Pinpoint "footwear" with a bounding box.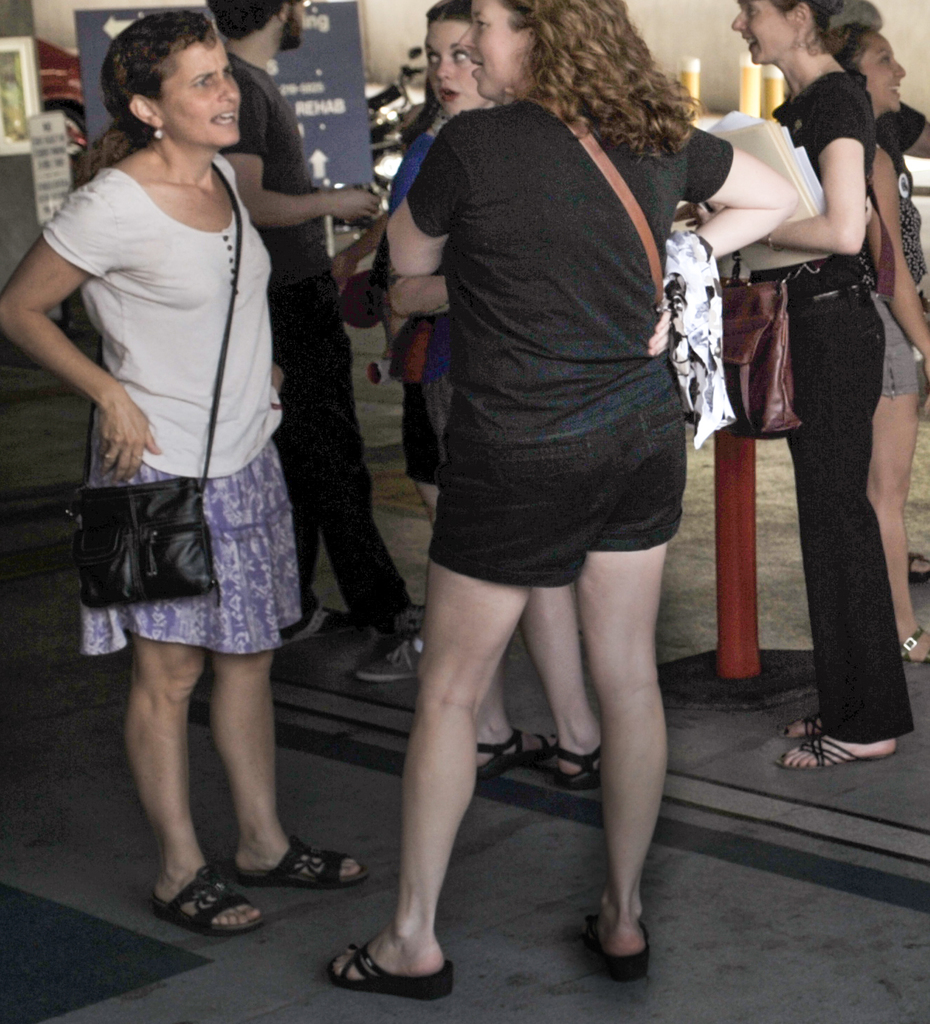
rect(143, 863, 268, 936).
